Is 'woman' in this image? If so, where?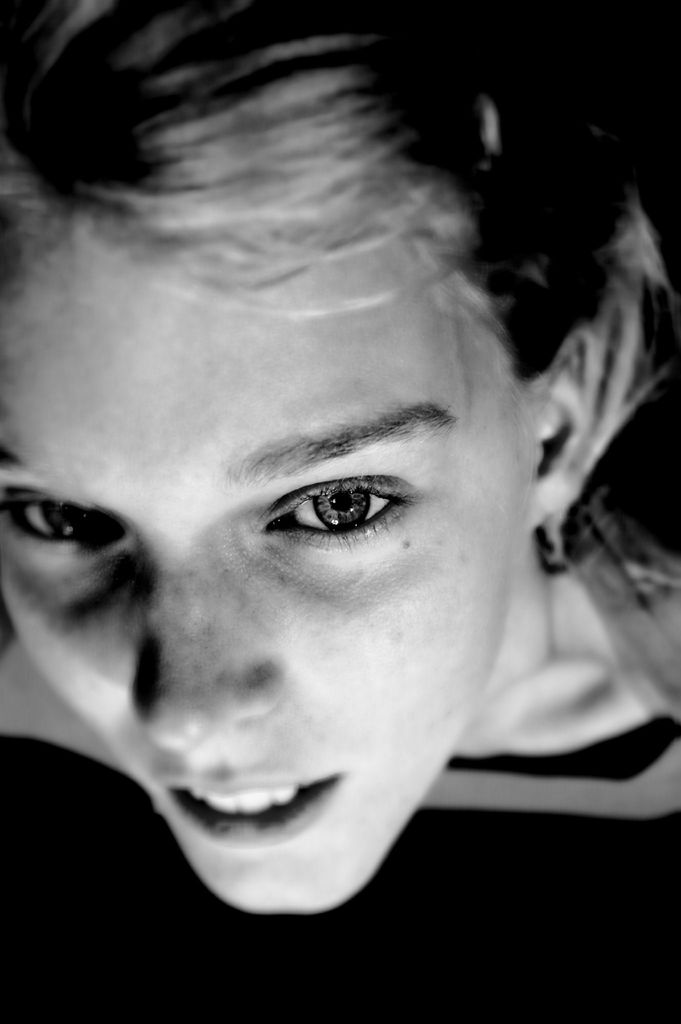
Yes, at <box>0,0,677,911</box>.
